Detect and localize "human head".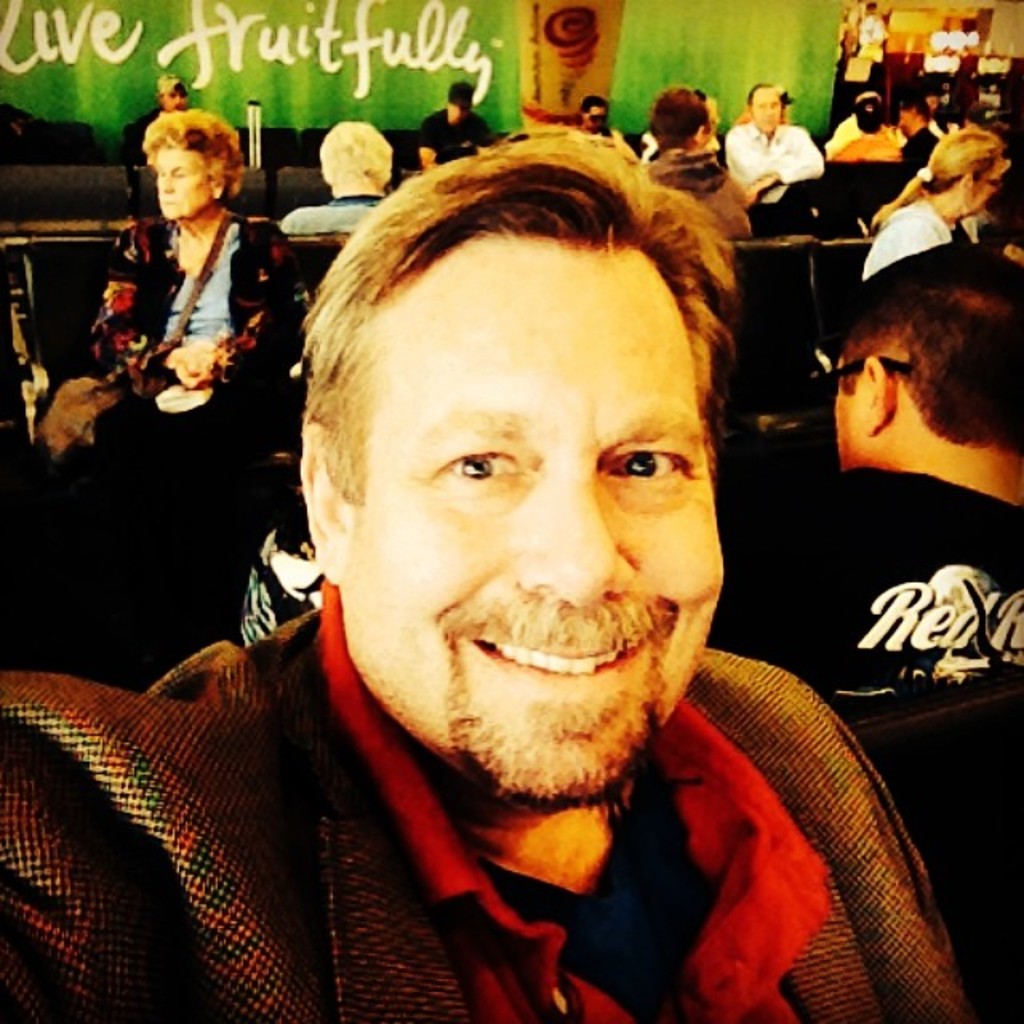
Localized at <region>646, 83, 723, 160</region>.
